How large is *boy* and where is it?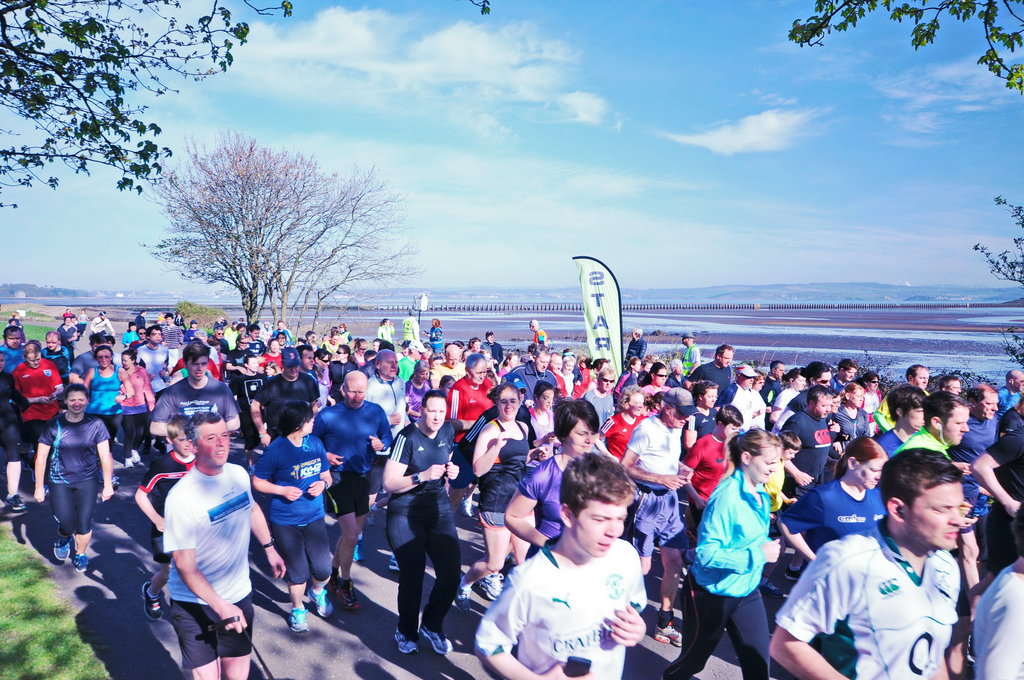
Bounding box: <region>758, 430, 799, 524</region>.
